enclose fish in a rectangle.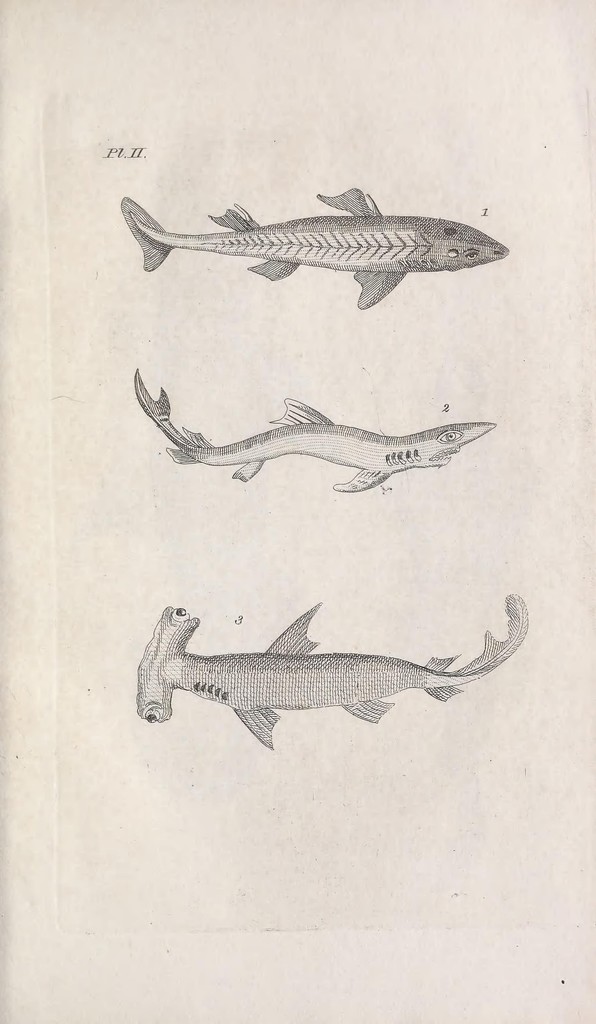
(x1=117, y1=182, x2=513, y2=316).
